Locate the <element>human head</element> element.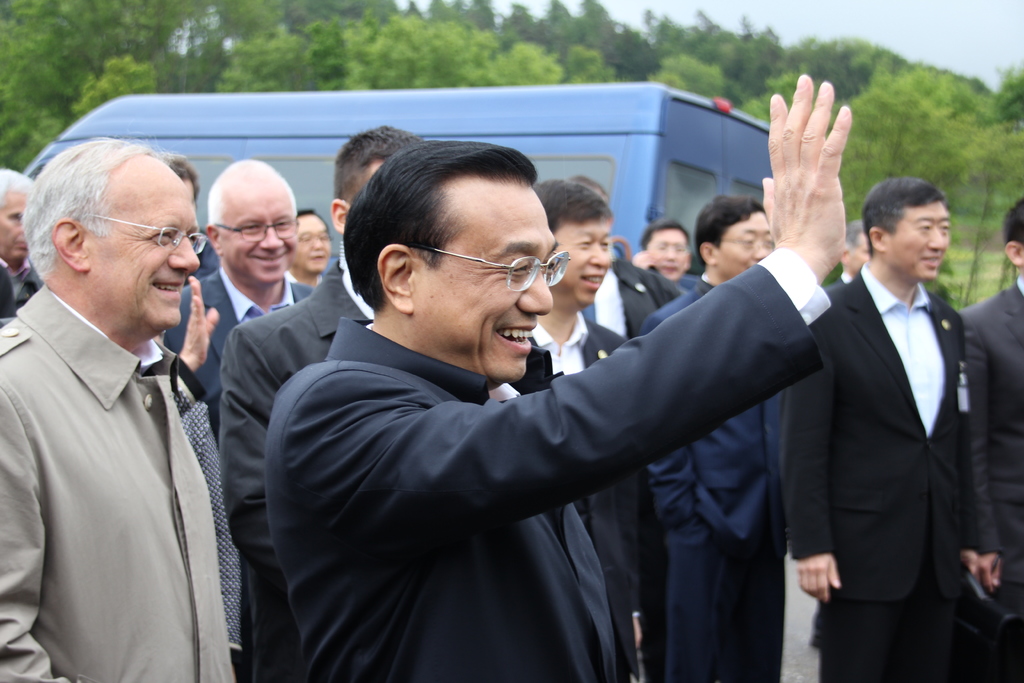
Element bbox: select_region(865, 174, 950, 274).
